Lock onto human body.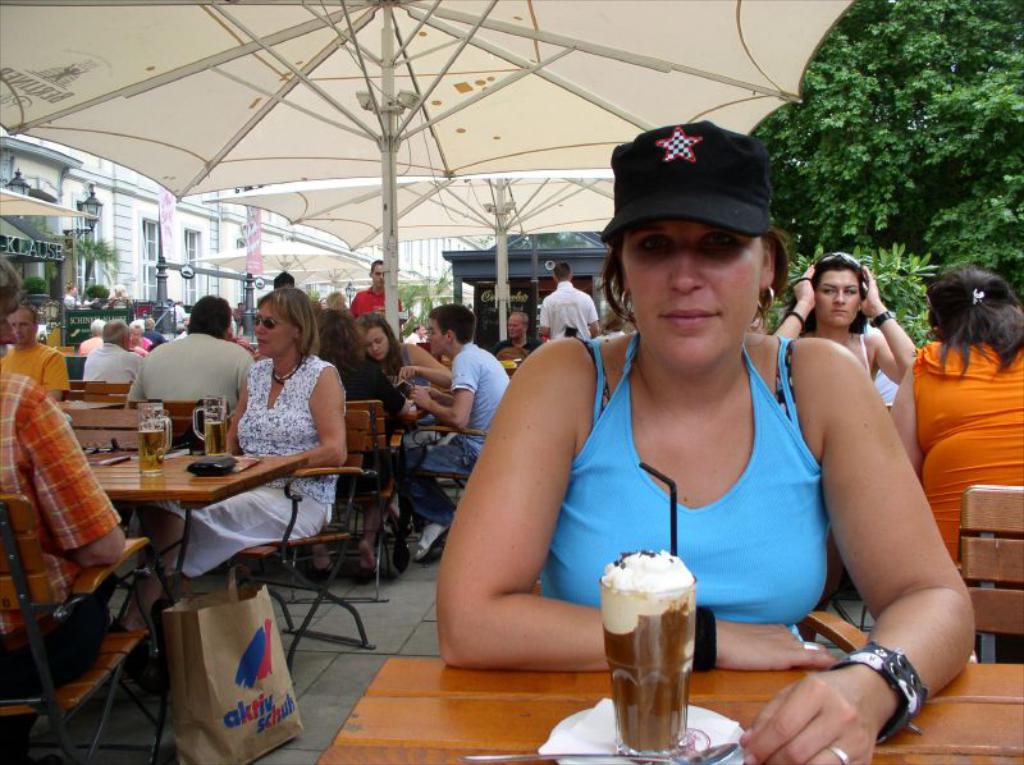
Locked: 765:262:919:403.
